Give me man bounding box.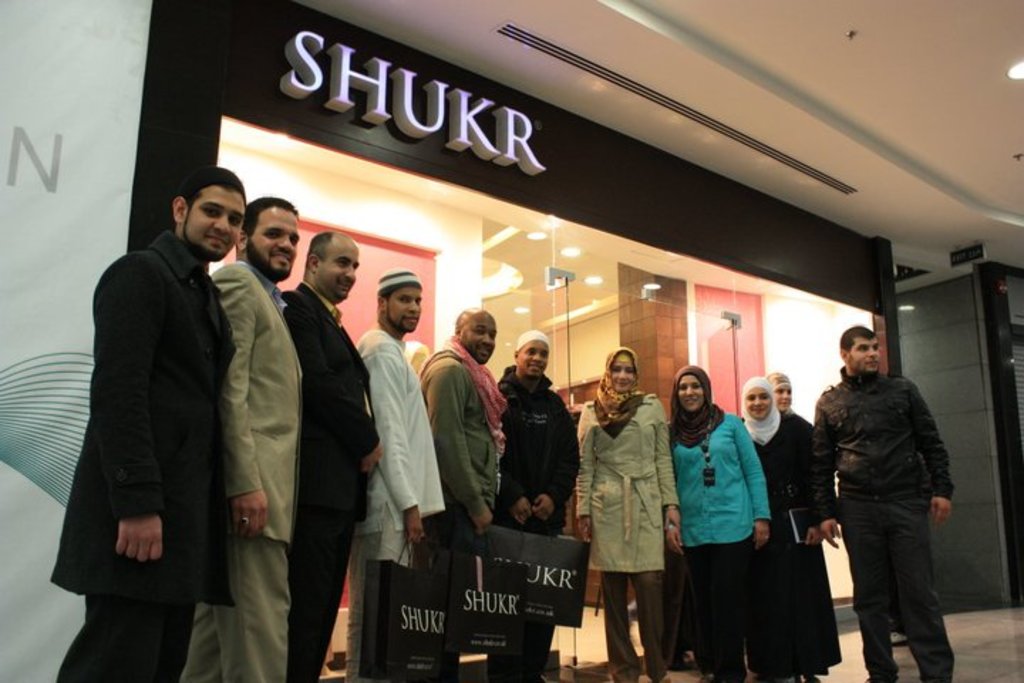
x1=572, y1=343, x2=695, y2=682.
